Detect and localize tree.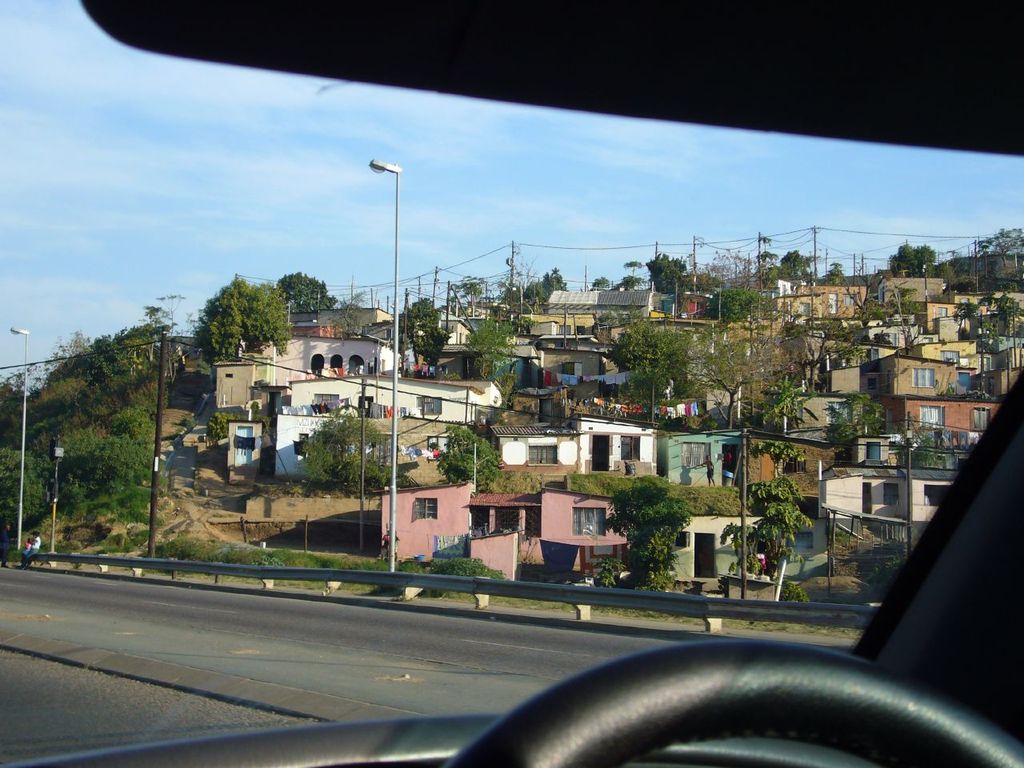
Localized at (722,500,810,584).
